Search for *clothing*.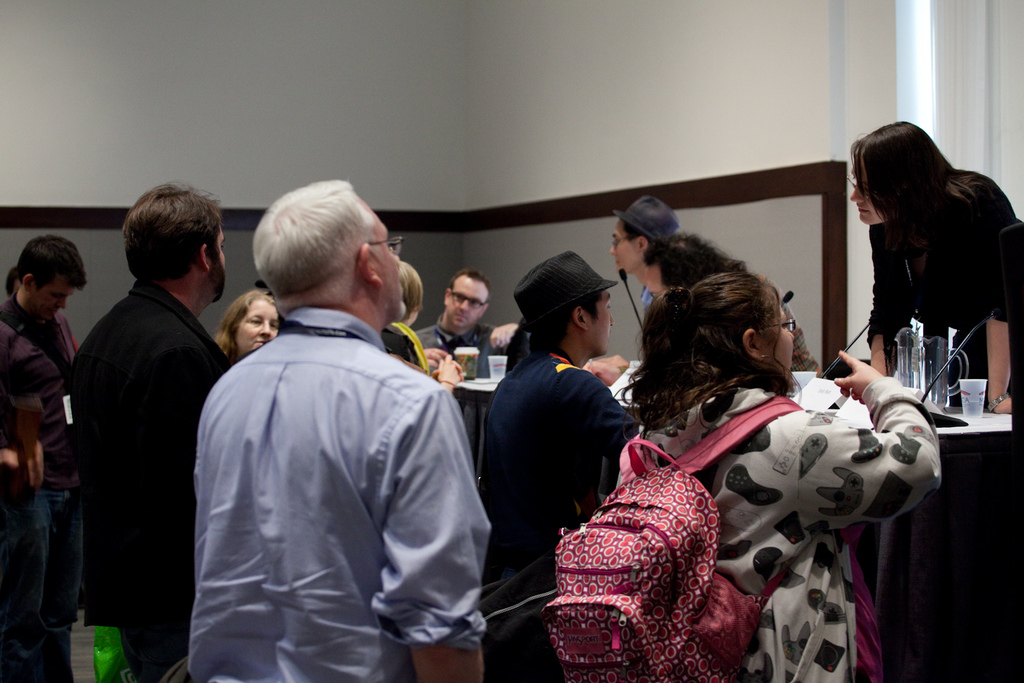
Found at pyautogui.locateOnScreen(650, 384, 950, 682).
